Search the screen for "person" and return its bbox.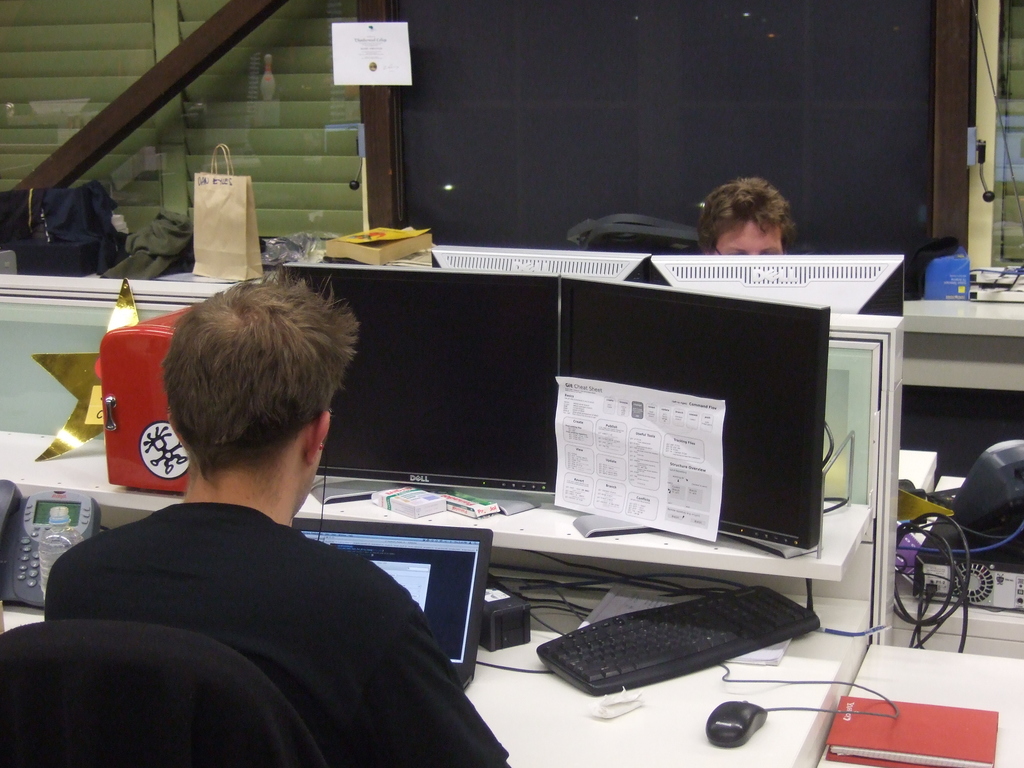
Found: bbox(697, 180, 792, 261).
